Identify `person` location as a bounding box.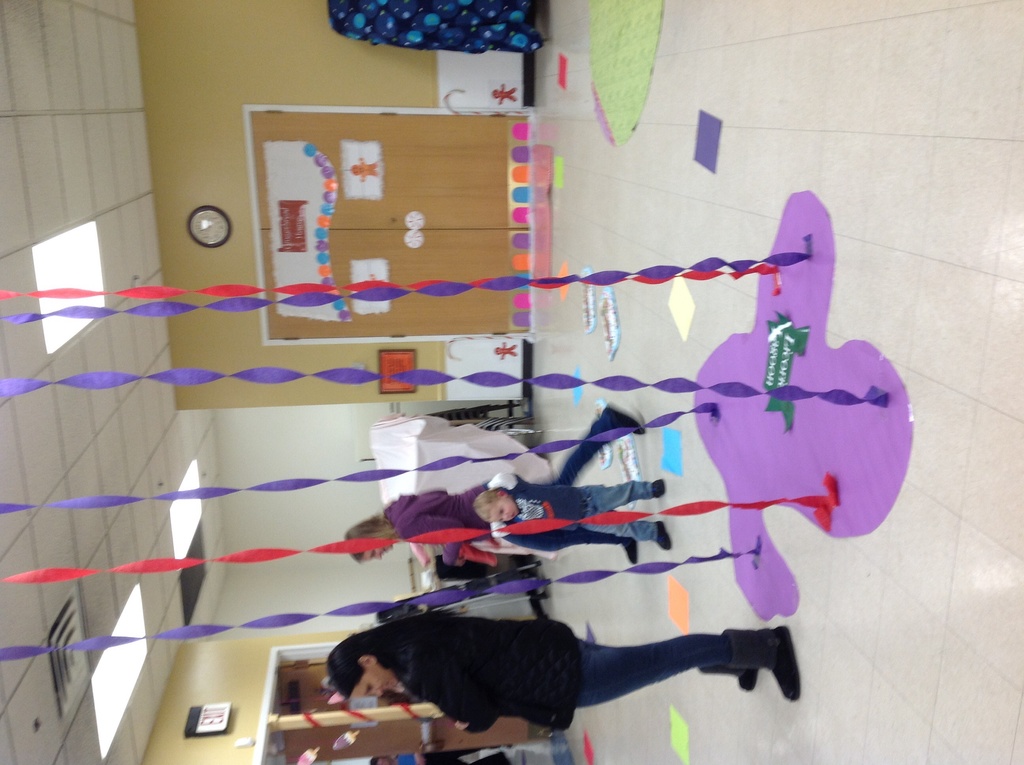
bbox=[343, 407, 647, 567].
